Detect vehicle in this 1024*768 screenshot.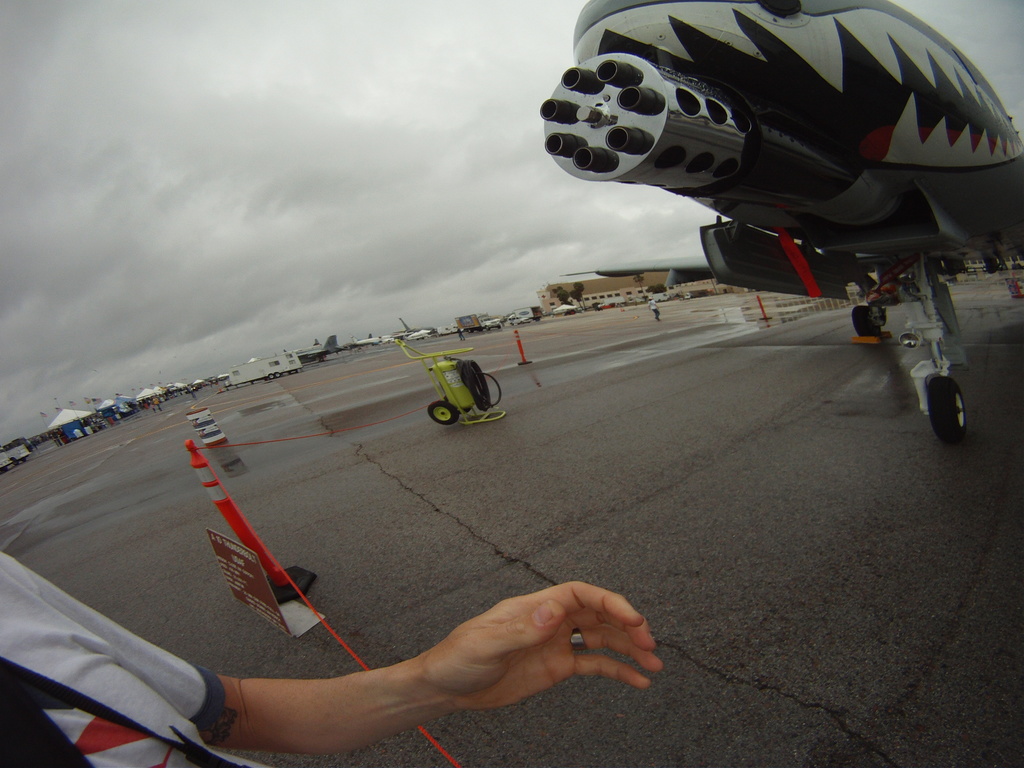
Detection: rect(351, 335, 392, 347).
